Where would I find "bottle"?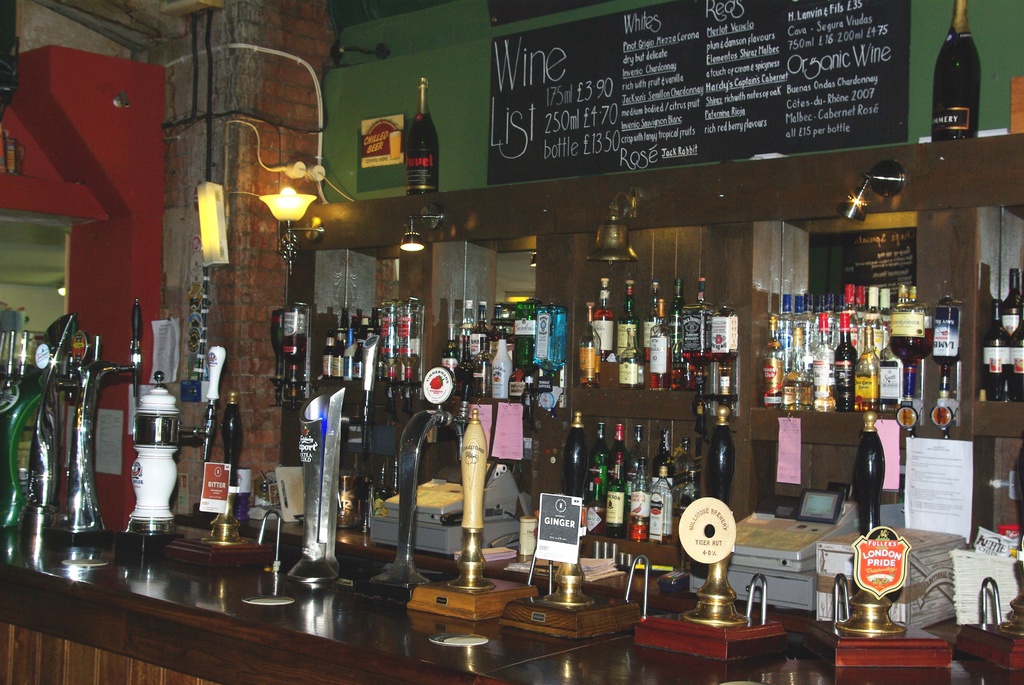
At <box>479,297,498,371</box>.
